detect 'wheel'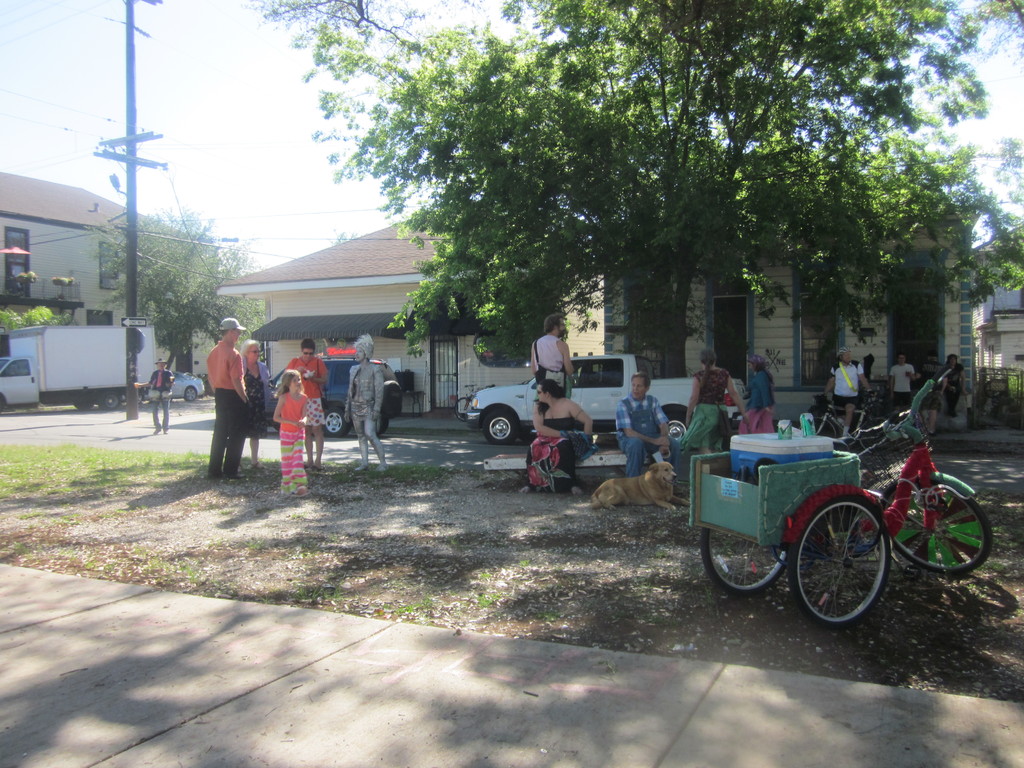
668,413,687,442
